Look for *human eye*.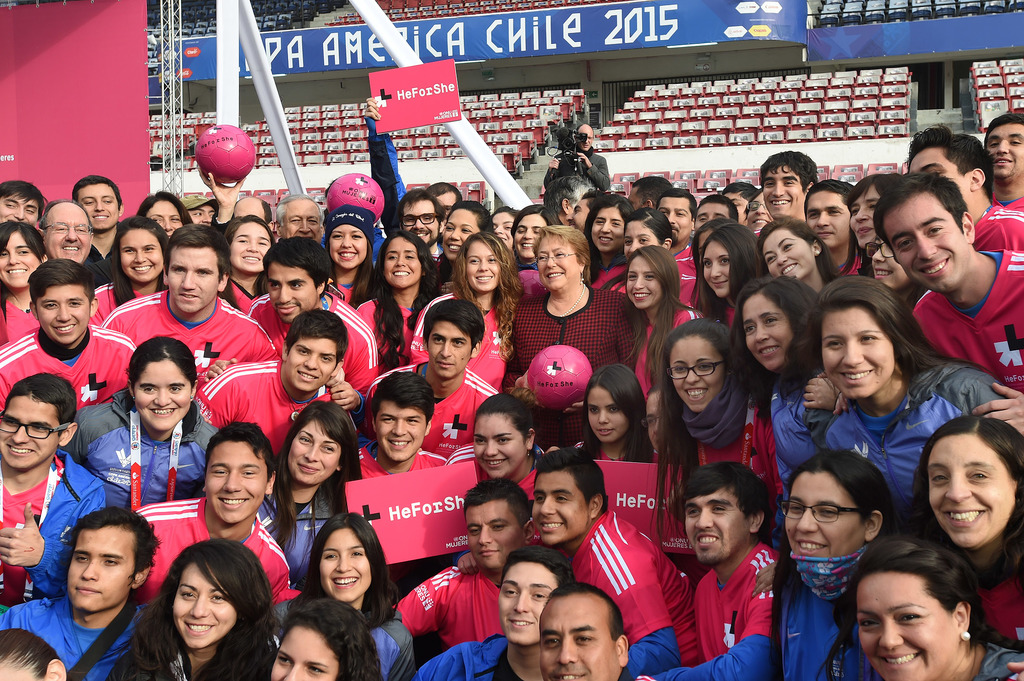
Found: {"left": 16, "top": 246, "right": 30, "bottom": 256}.
